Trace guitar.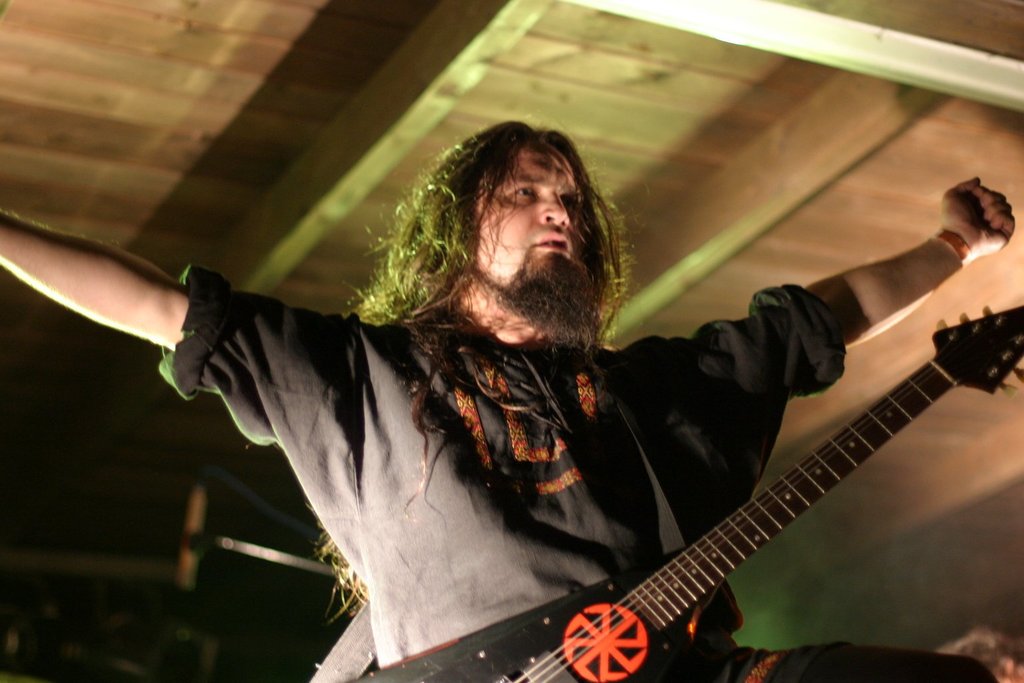
Traced to <region>349, 299, 1023, 682</region>.
